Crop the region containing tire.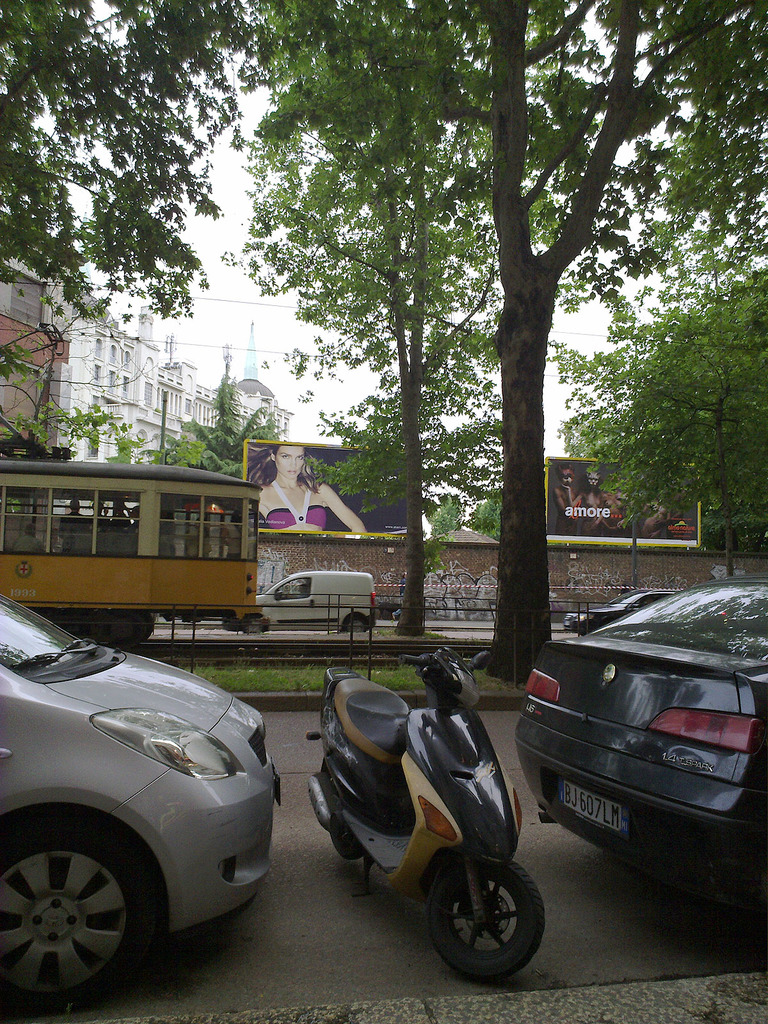
Crop region: 243,616,271,636.
